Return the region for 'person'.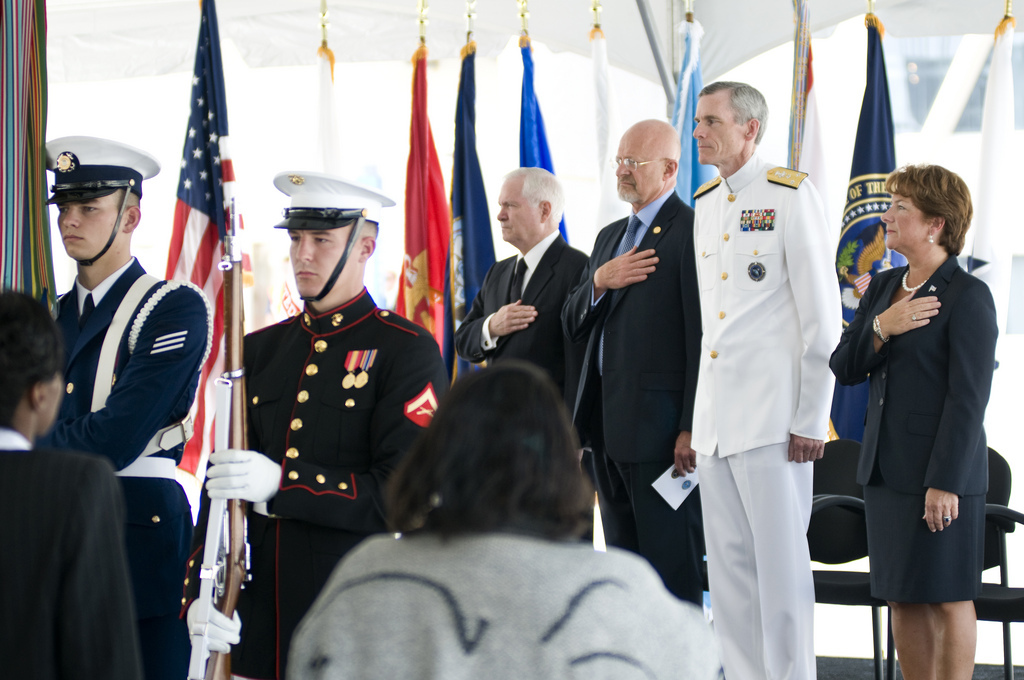
crop(203, 170, 451, 679).
